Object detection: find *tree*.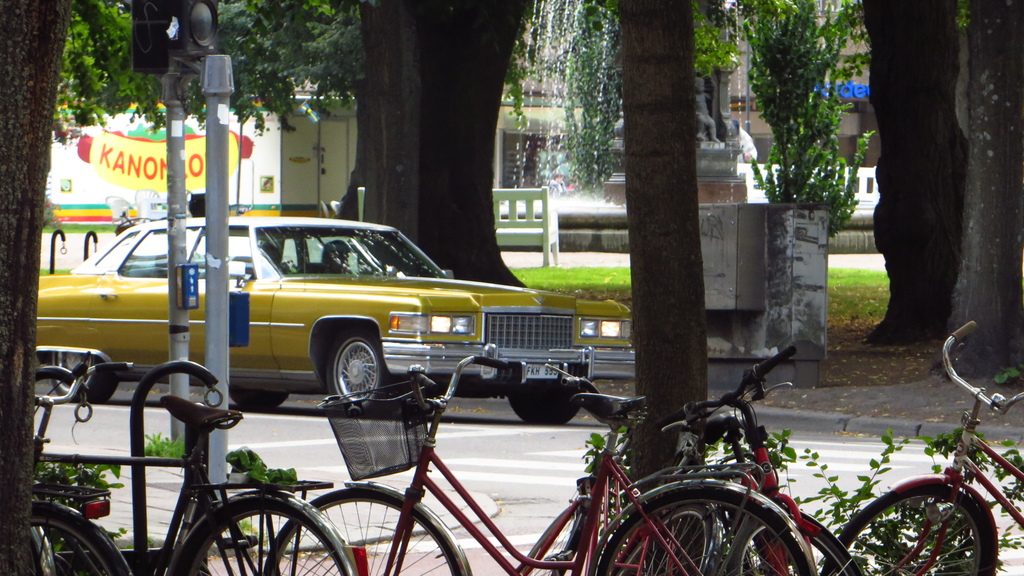
[742,15,884,232].
